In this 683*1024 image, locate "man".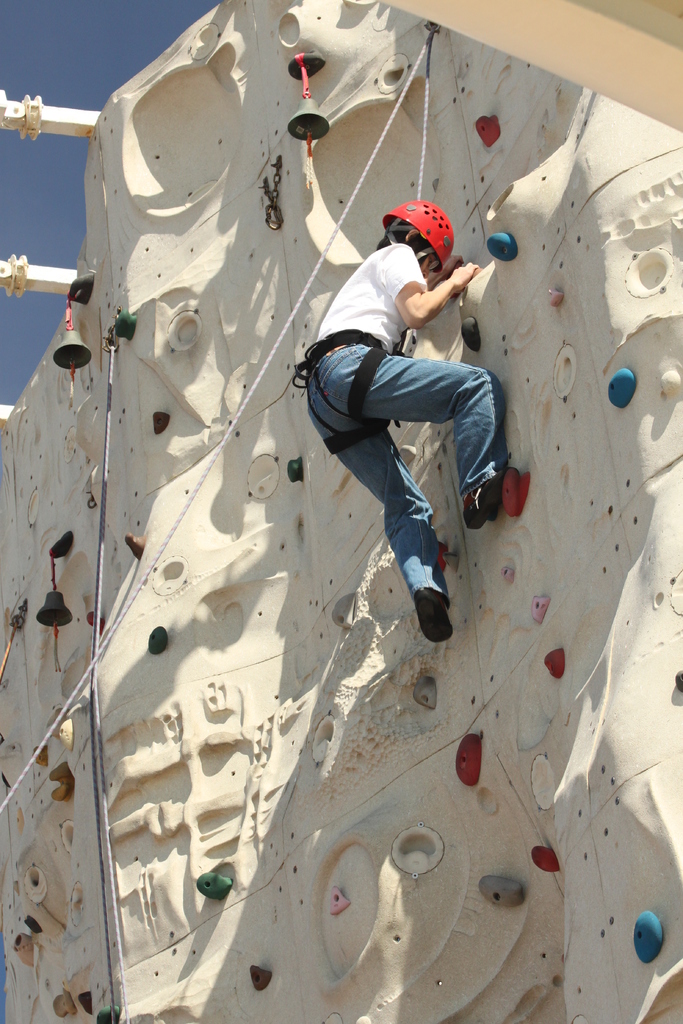
Bounding box: box=[298, 198, 509, 634].
